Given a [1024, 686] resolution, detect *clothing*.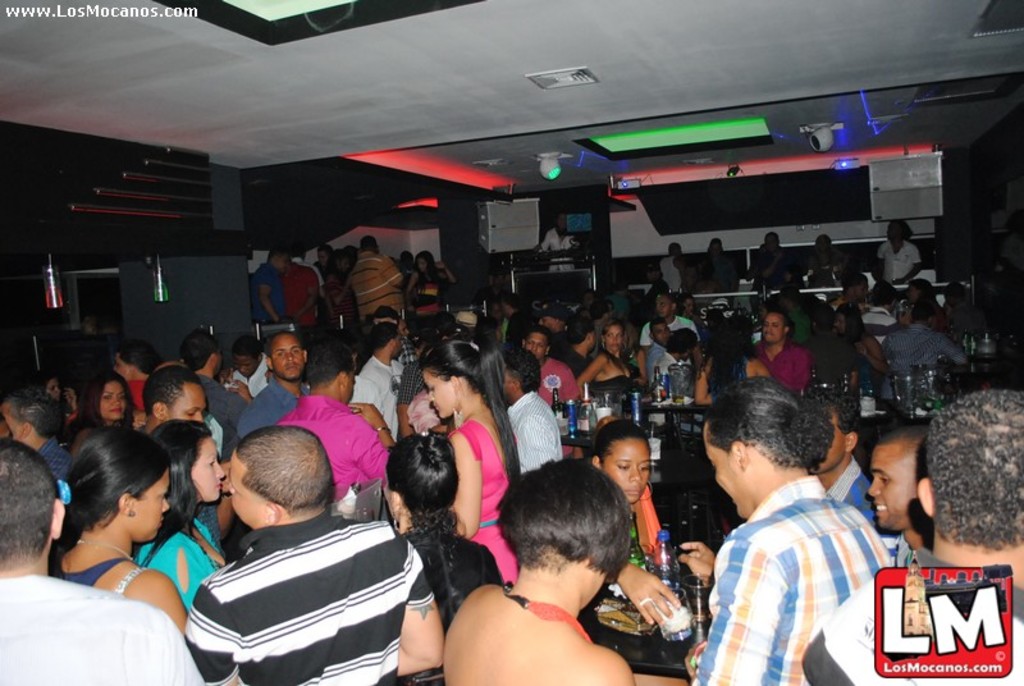
select_region(538, 348, 586, 407).
